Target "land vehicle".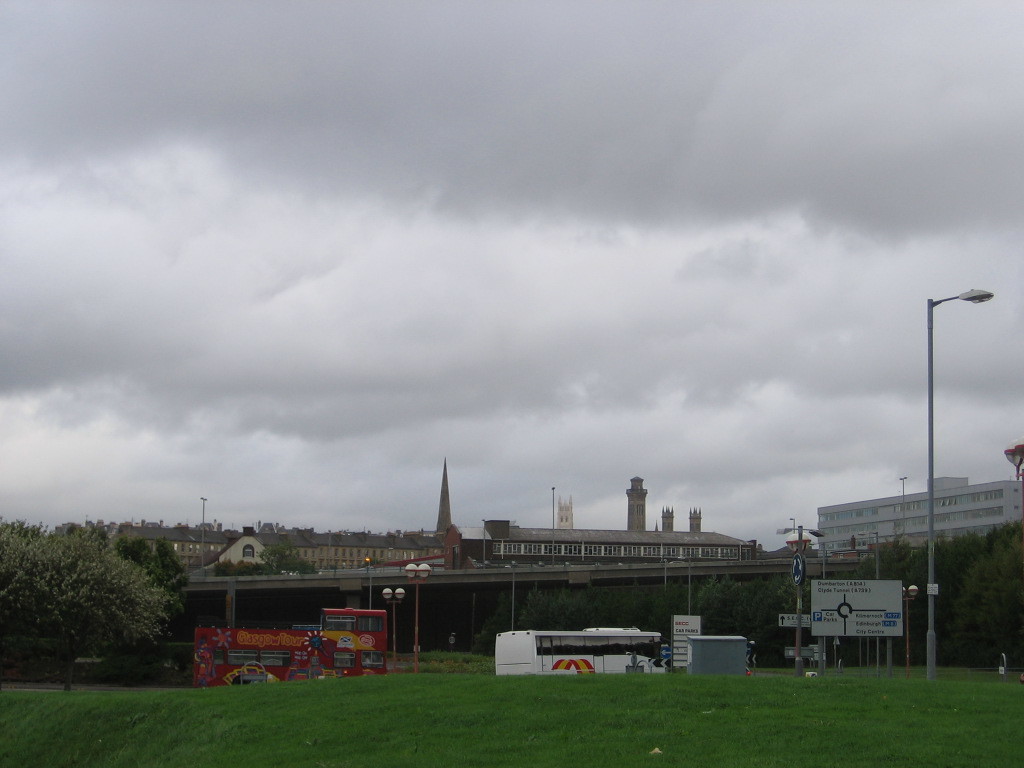
Target region: box=[188, 607, 389, 689].
